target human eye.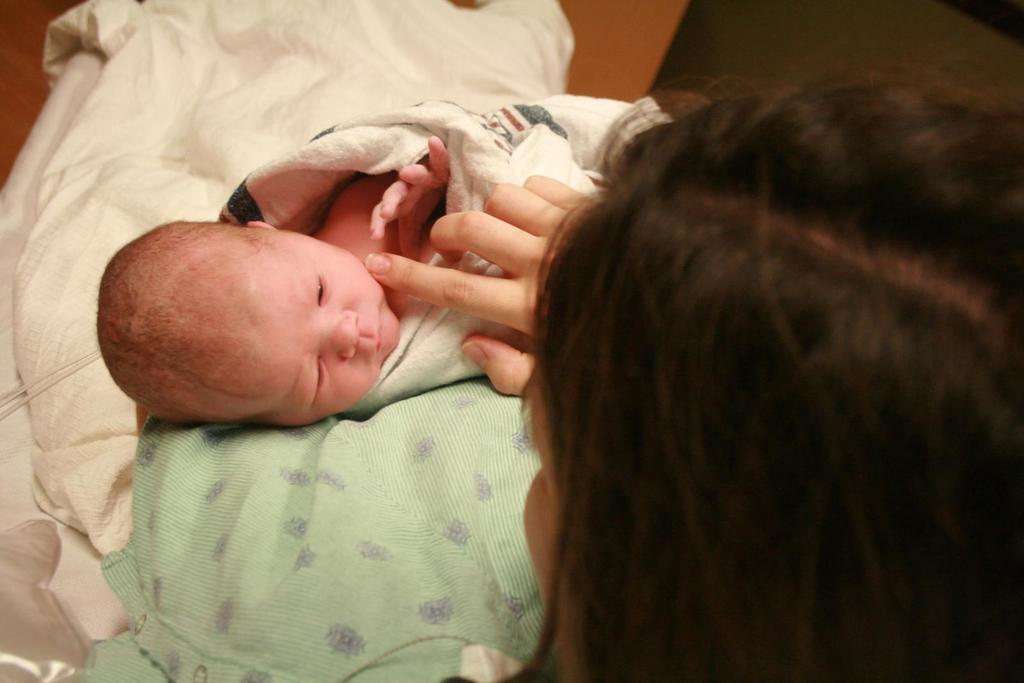
Target region: x1=316 y1=275 x2=328 y2=310.
